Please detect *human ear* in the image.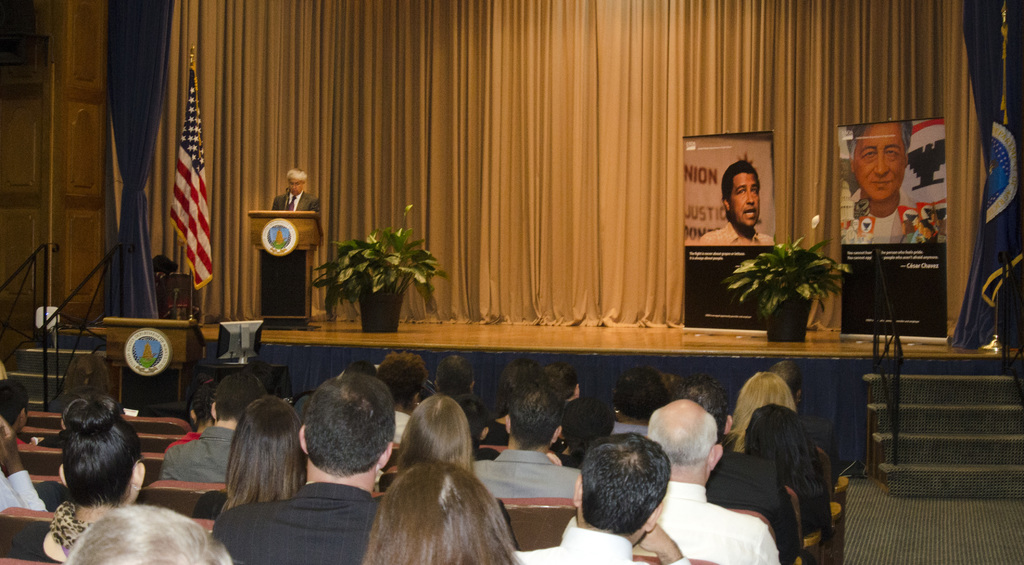
bbox(212, 403, 215, 421).
